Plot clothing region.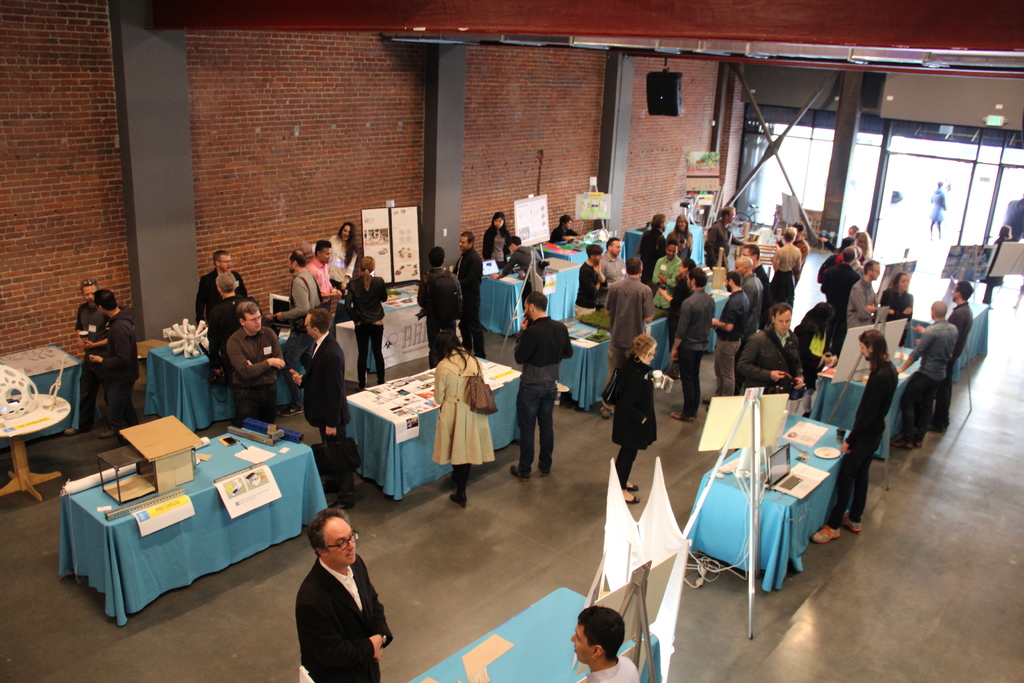
Plotted at locate(278, 267, 328, 404).
